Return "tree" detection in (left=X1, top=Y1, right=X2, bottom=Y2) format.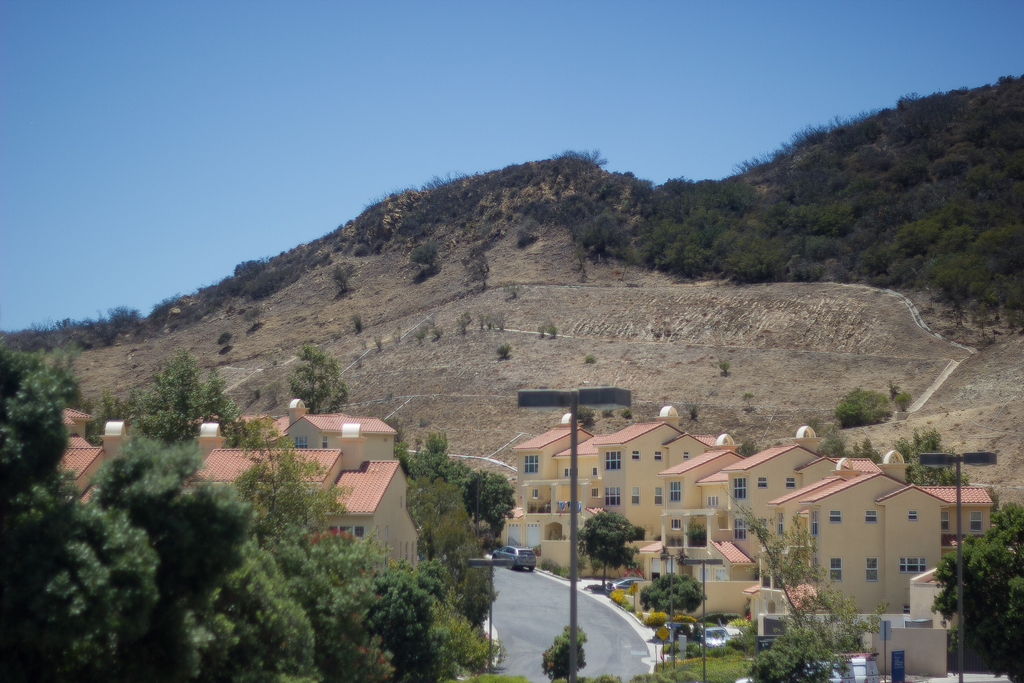
(left=406, top=241, right=445, bottom=277).
